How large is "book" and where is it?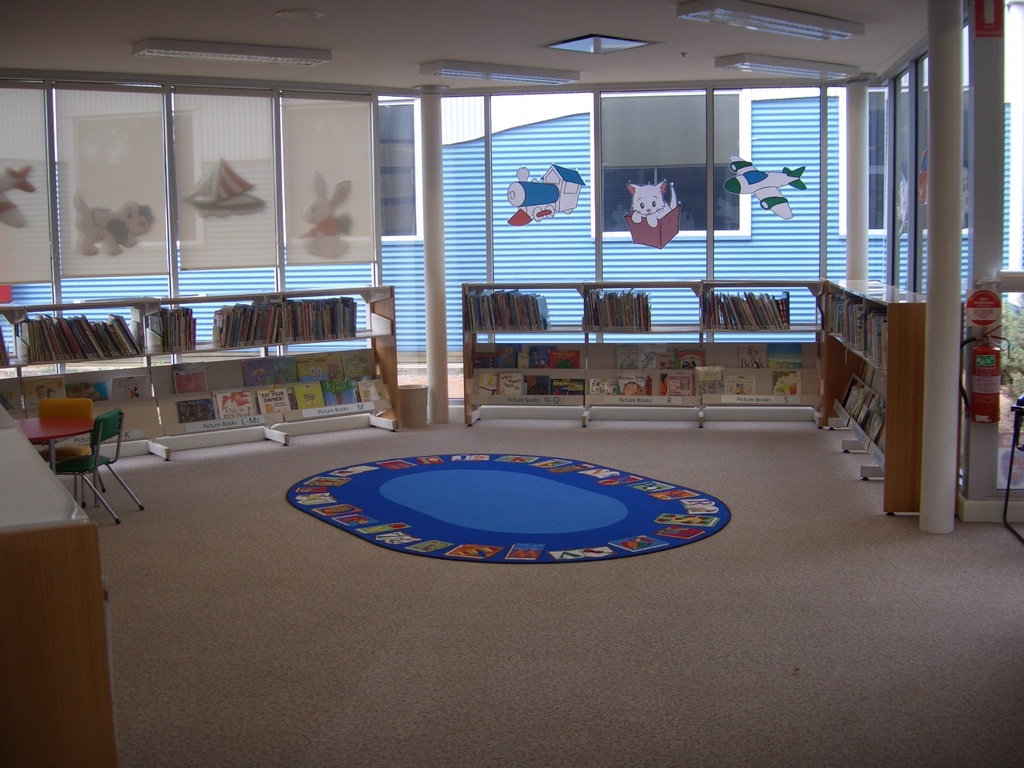
Bounding box: bbox=(618, 371, 656, 394).
